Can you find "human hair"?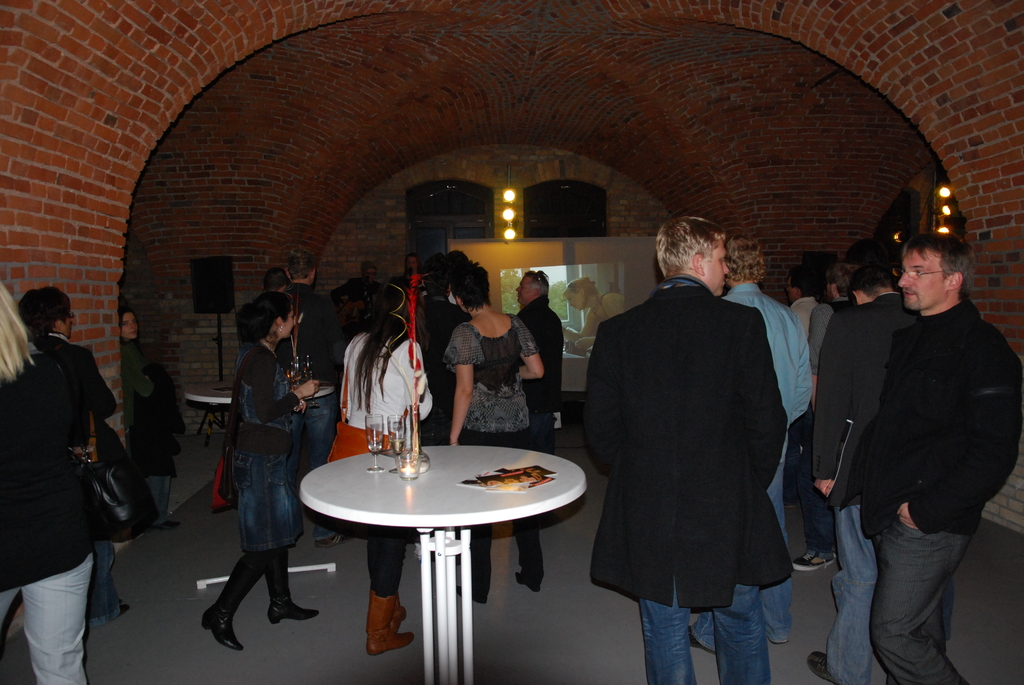
Yes, bounding box: (left=529, top=271, right=553, bottom=298).
